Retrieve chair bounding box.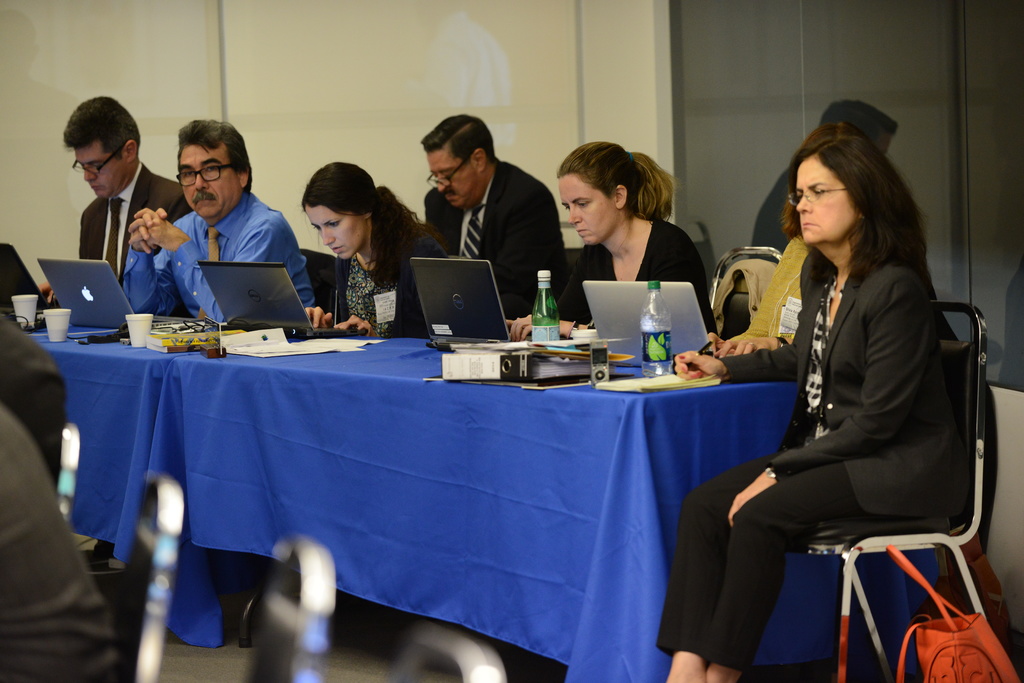
Bounding box: box=[98, 479, 183, 682].
